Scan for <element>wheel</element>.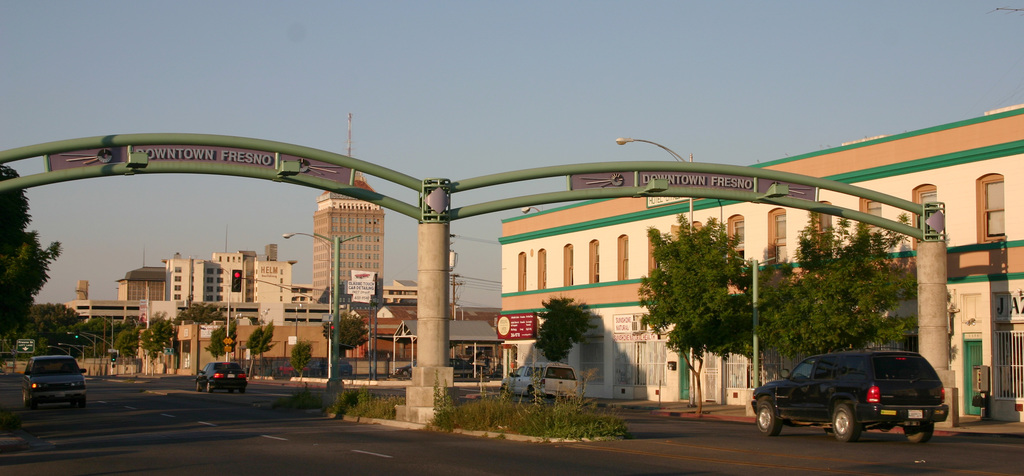
Scan result: <box>79,395,88,408</box>.
